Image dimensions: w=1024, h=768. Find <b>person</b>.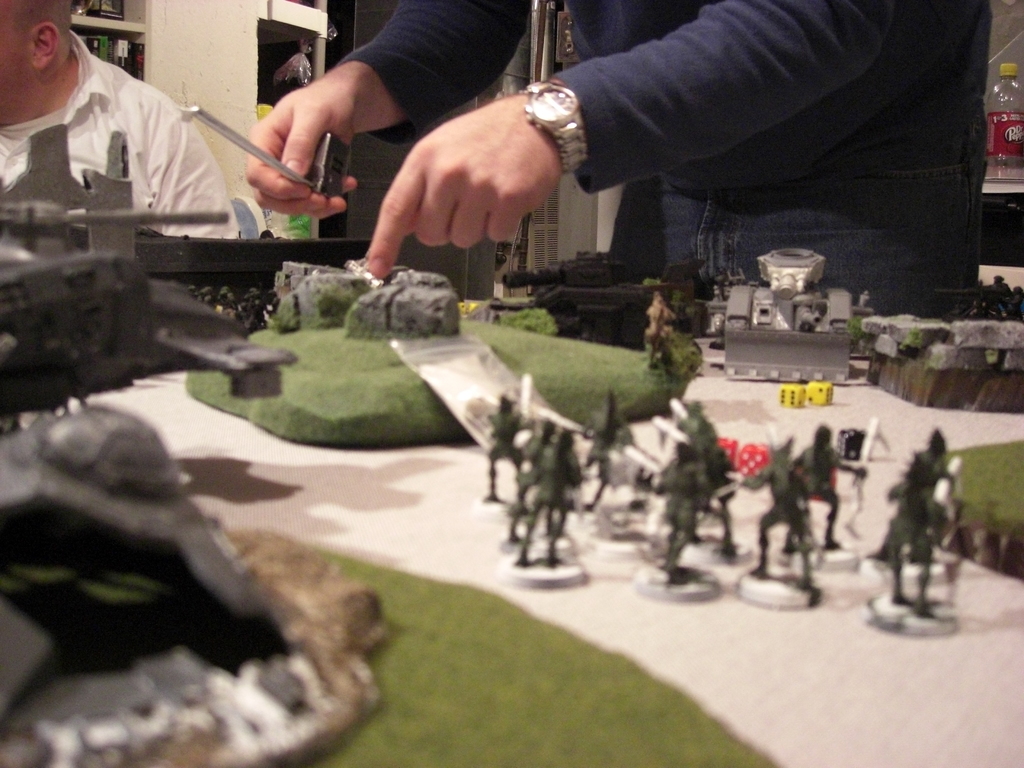
[233,0,996,326].
